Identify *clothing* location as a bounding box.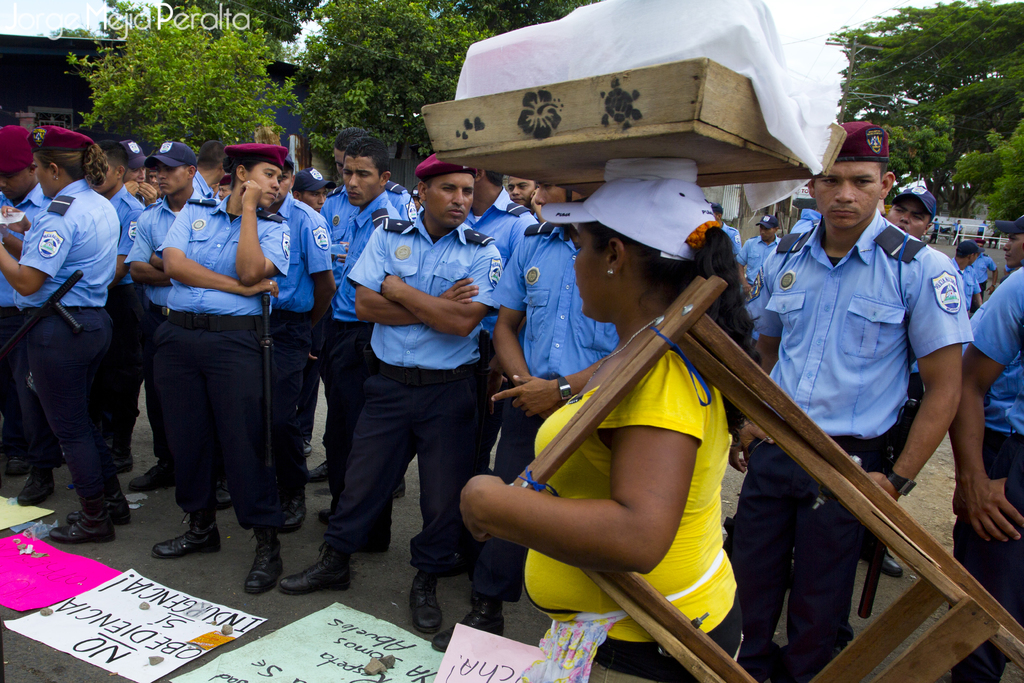
192:161:217:203.
